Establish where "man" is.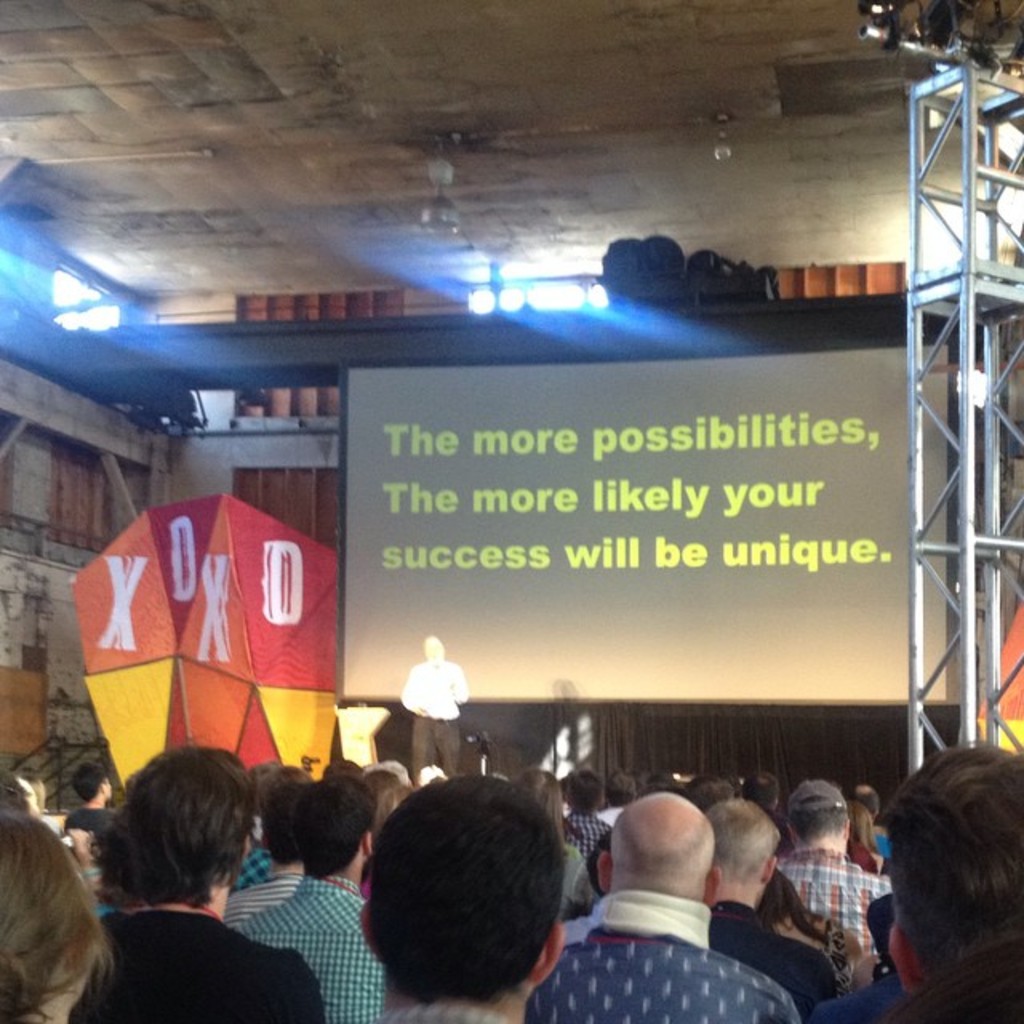
Established at bbox=(680, 797, 829, 1022).
